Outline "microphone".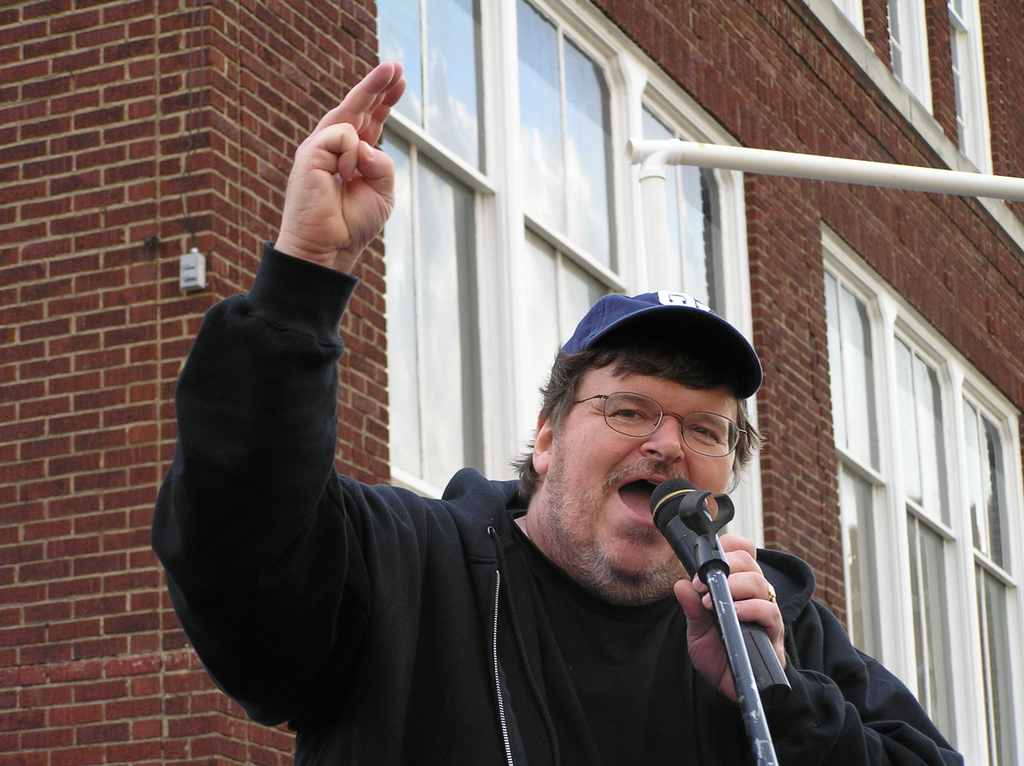
Outline: <region>652, 475, 797, 714</region>.
